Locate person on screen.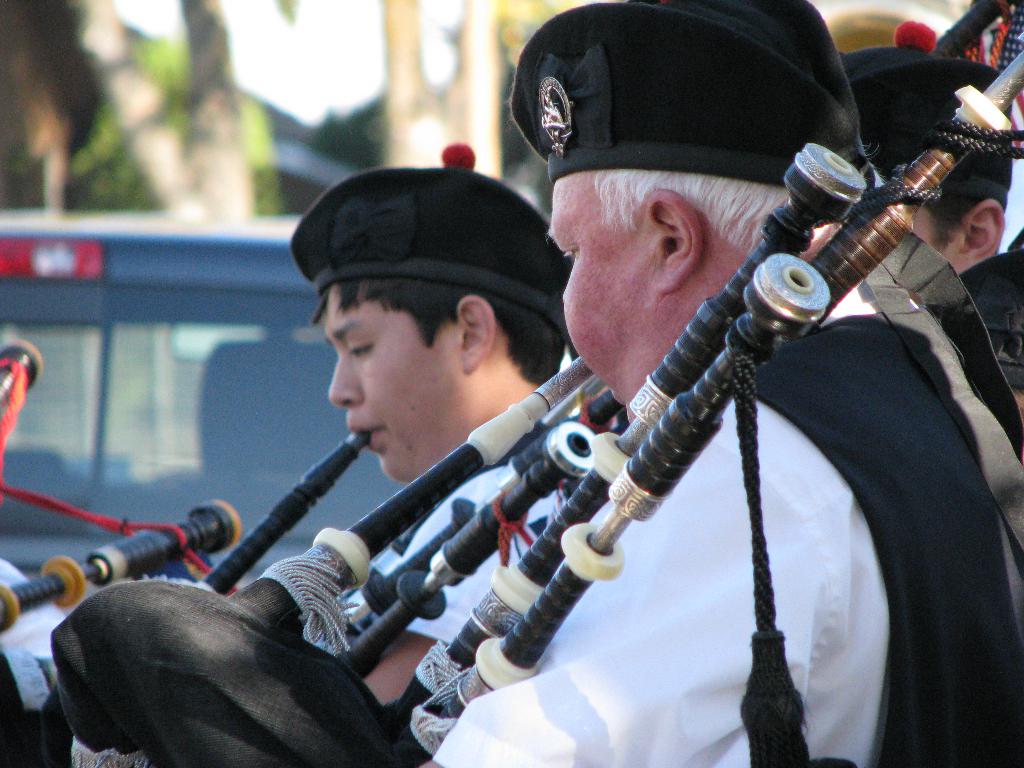
On screen at pyautogui.locateOnScreen(156, 138, 592, 712).
